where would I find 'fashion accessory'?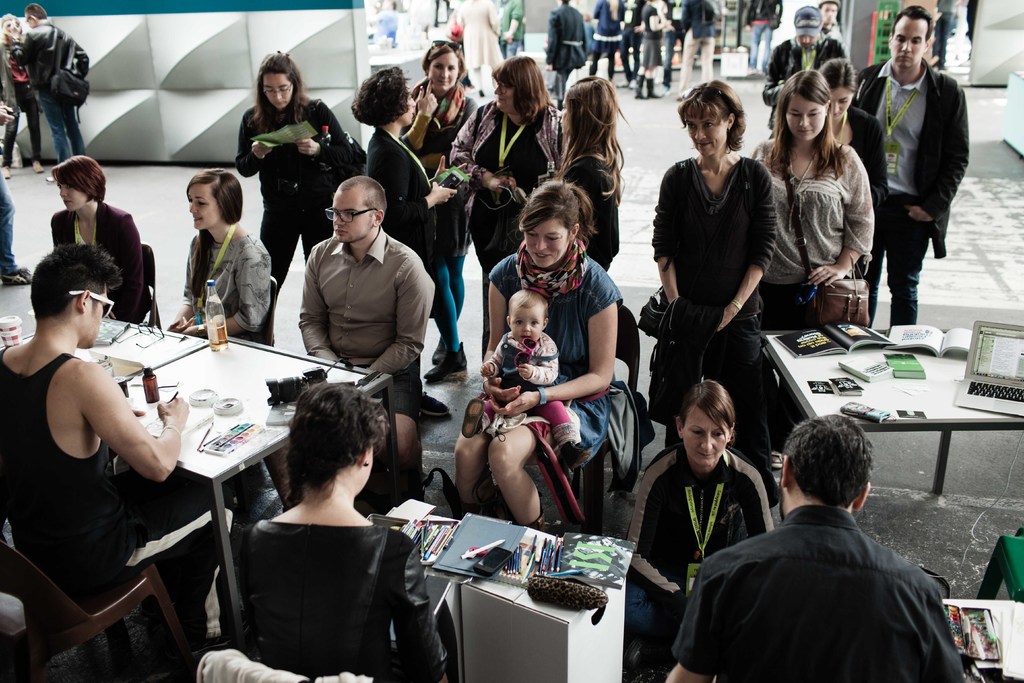
At <box>508,238,589,293</box>.
